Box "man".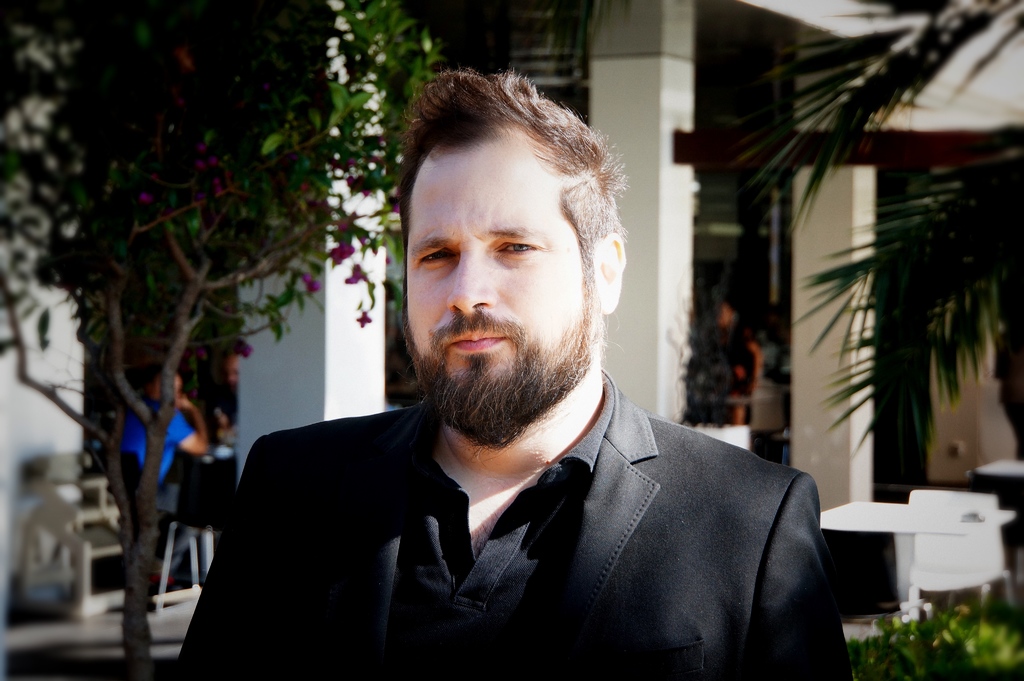
187/90/844/669.
